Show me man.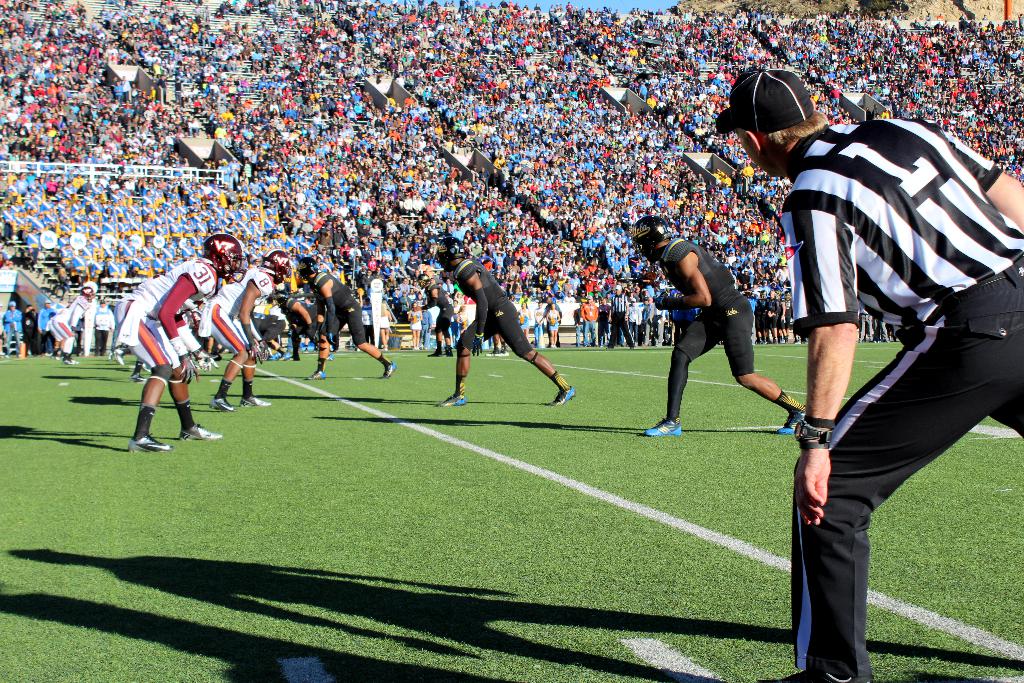
man is here: (735,80,1011,646).
